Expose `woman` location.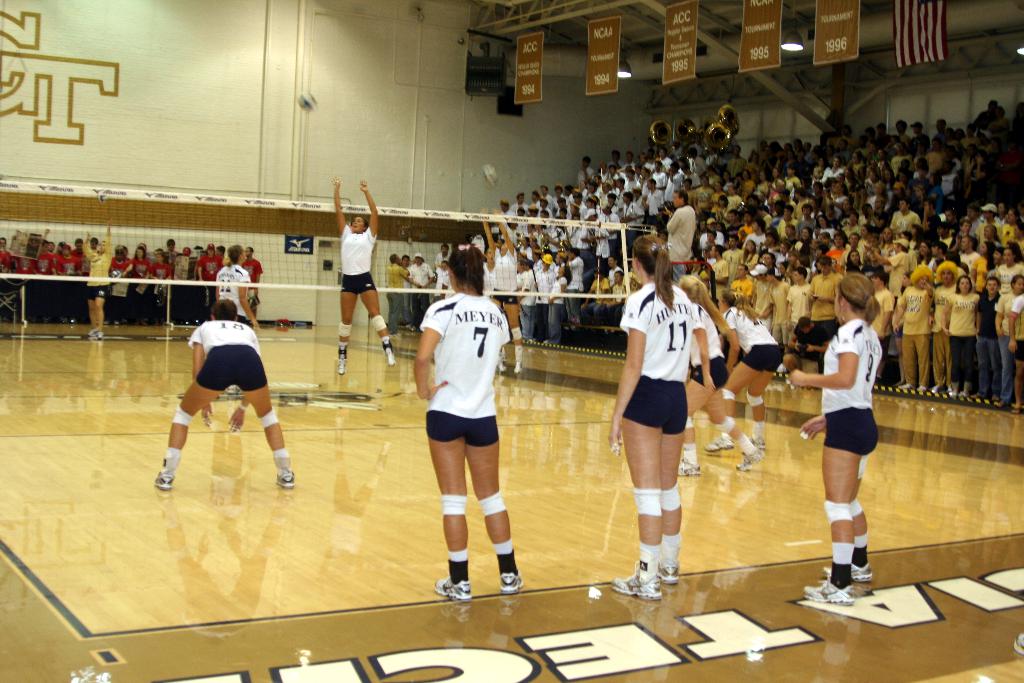
Exposed at (150,299,294,487).
